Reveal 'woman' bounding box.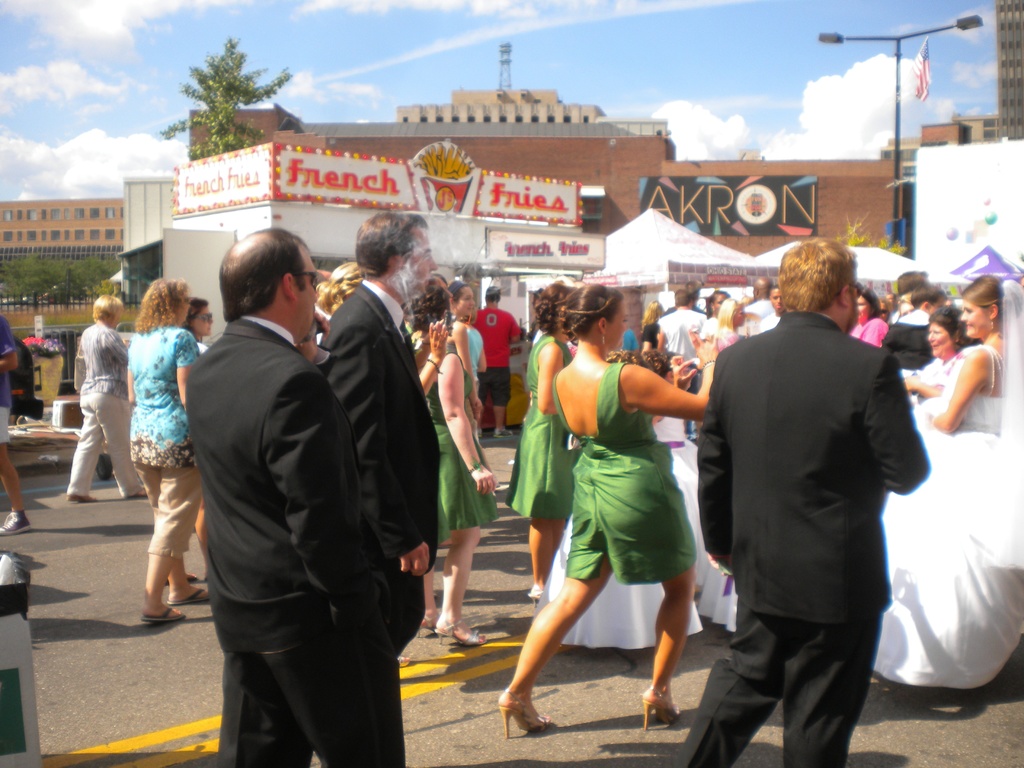
Revealed: BBox(700, 287, 728, 340).
